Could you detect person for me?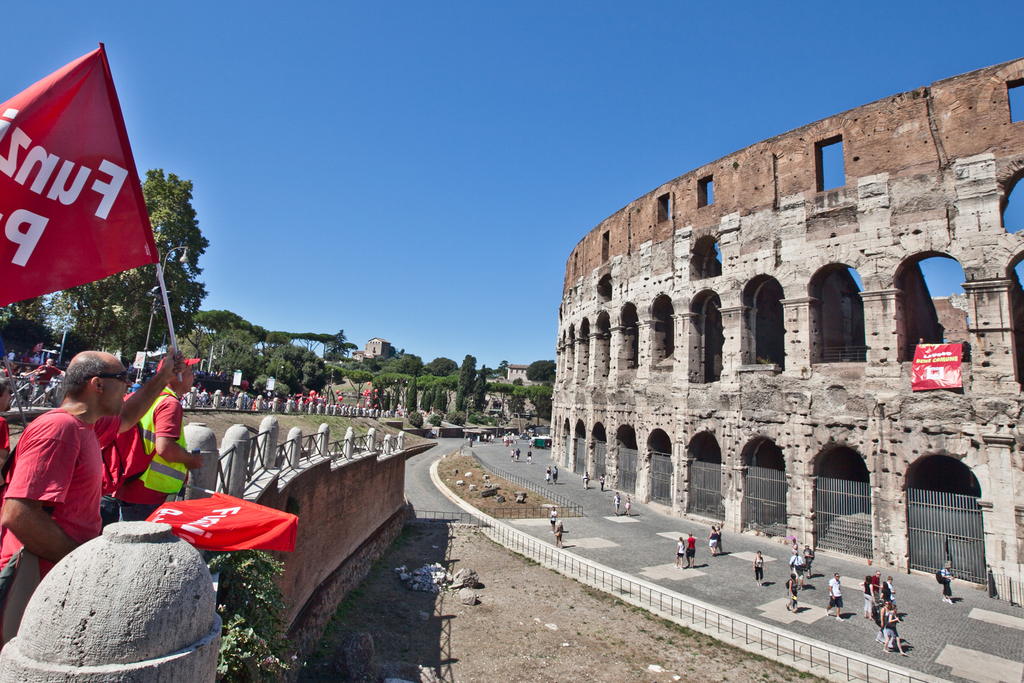
Detection result: box=[918, 338, 924, 344].
